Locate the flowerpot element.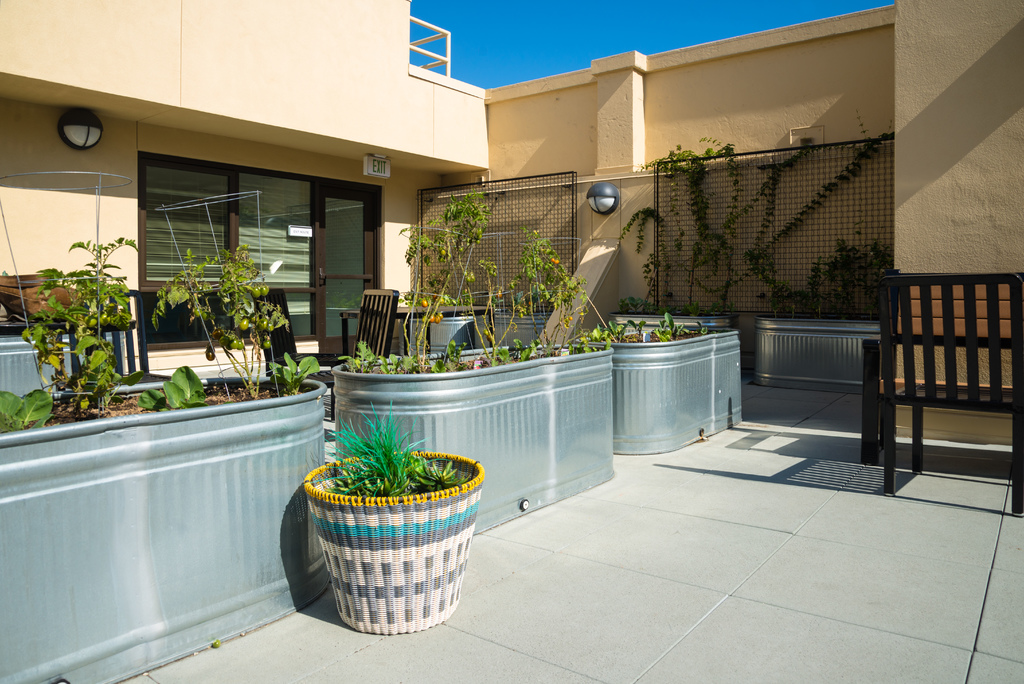
Element bbox: 292, 451, 488, 642.
